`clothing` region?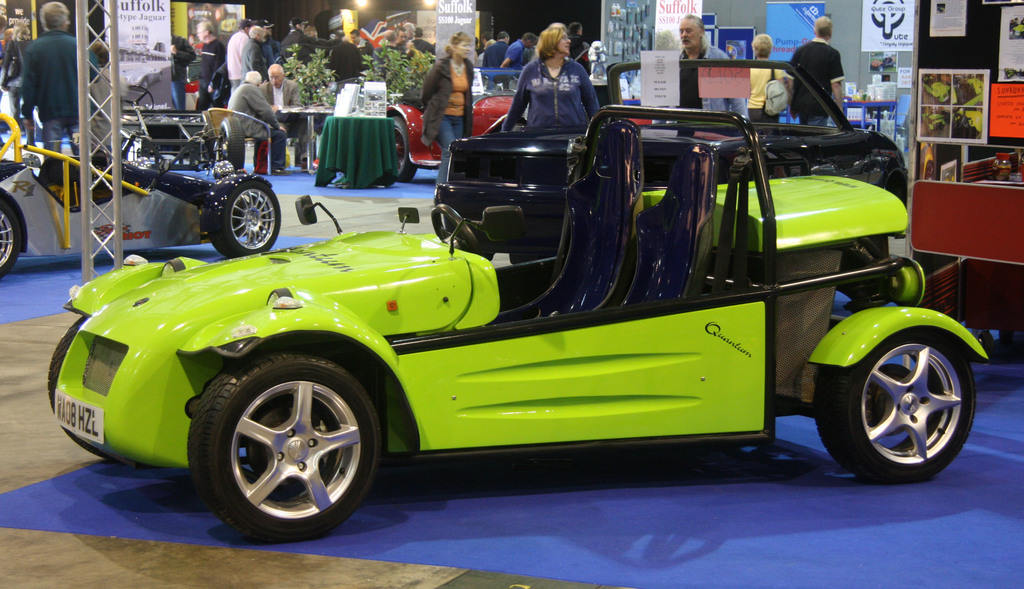
x1=505 y1=41 x2=522 y2=69
